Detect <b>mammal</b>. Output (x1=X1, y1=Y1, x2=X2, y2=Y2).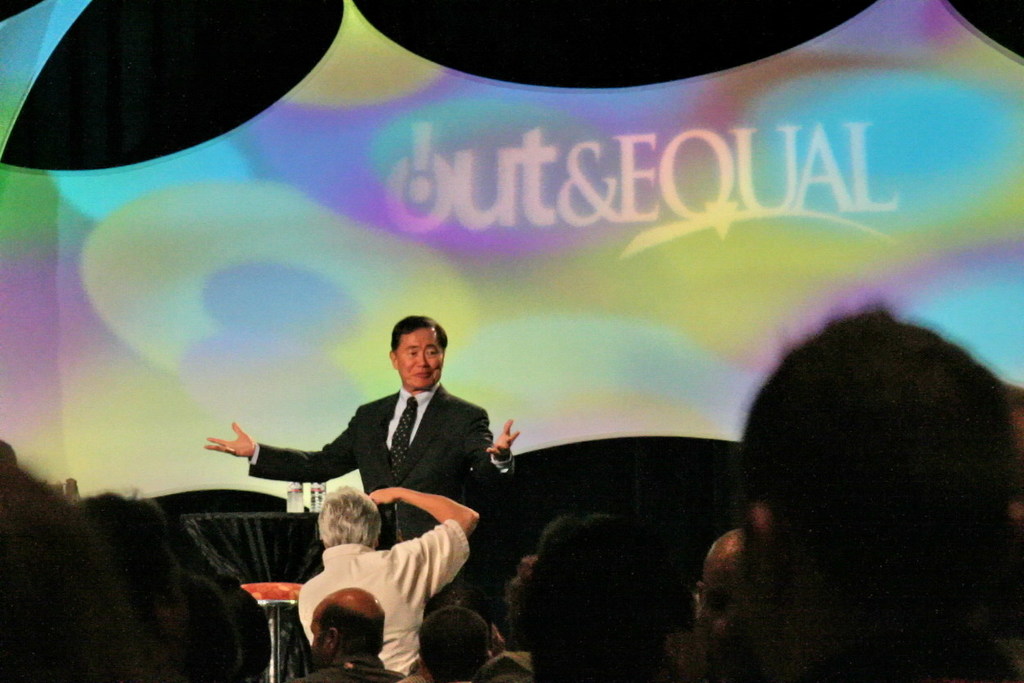
(x1=61, y1=483, x2=242, y2=682).
